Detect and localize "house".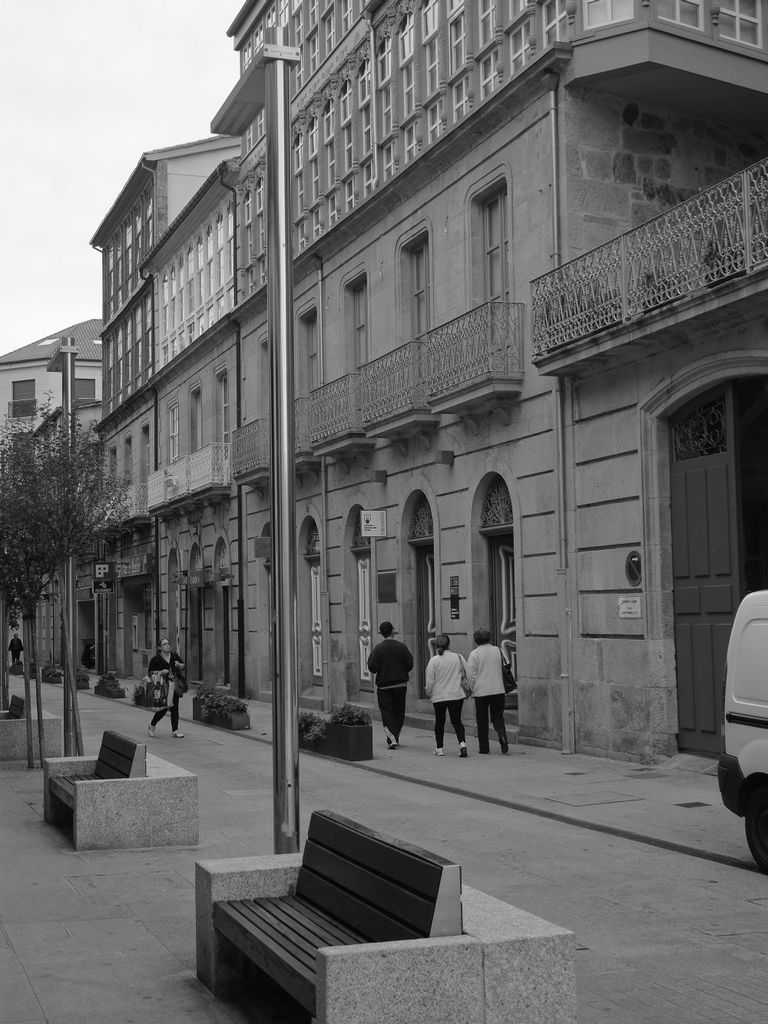
Localized at Rect(562, 0, 767, 800).
